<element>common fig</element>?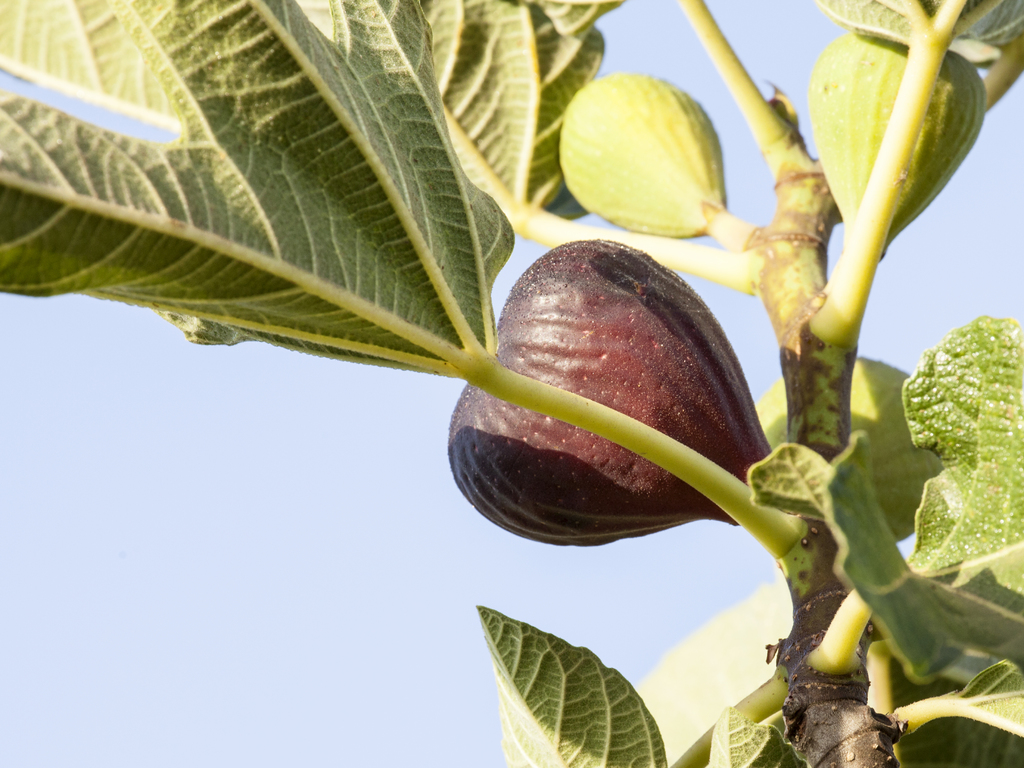
(left=805, top=26, right=985, bottom=257)
